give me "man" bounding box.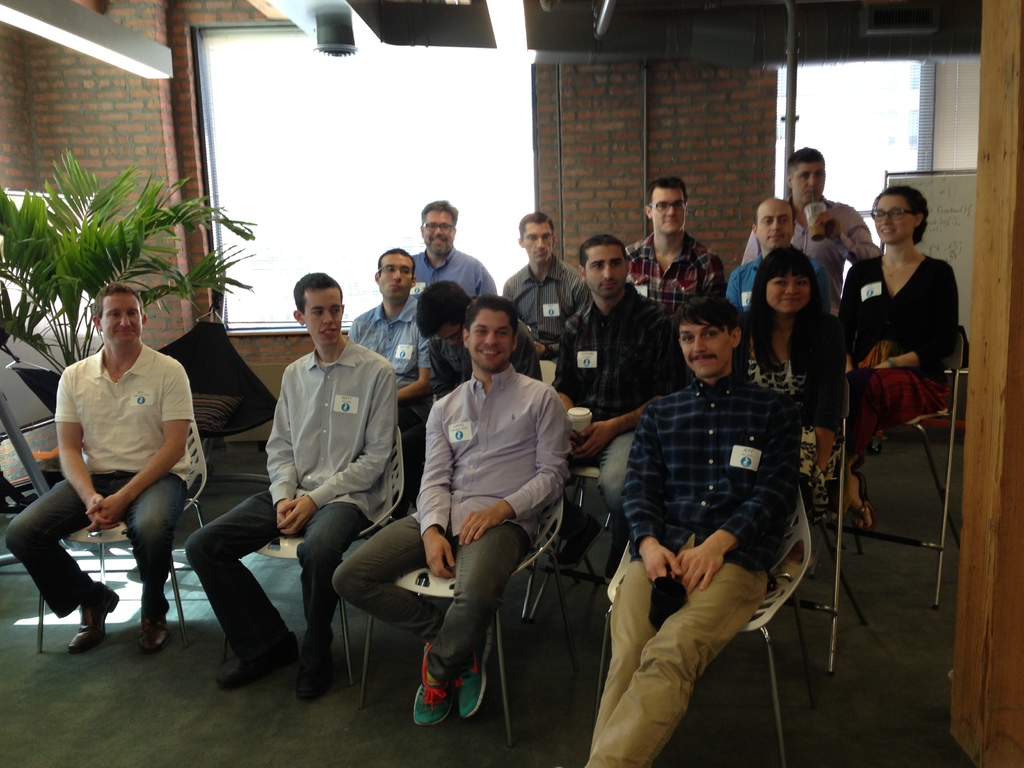
329 291 572 724.
